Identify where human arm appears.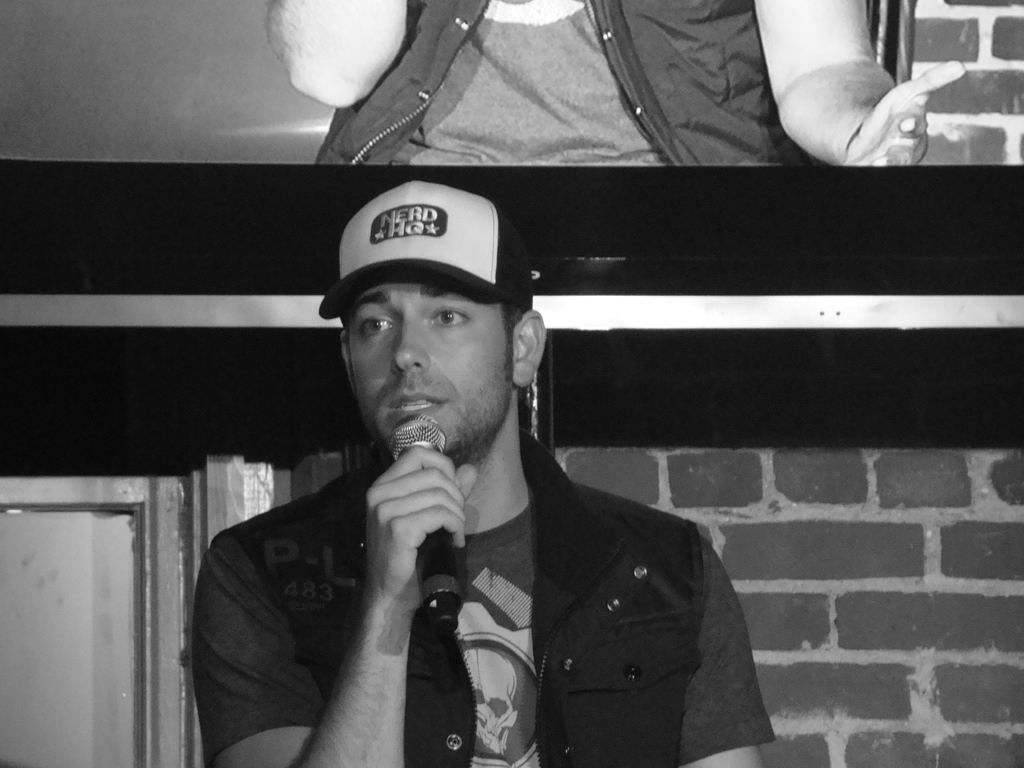
Appears at [x1=190, y1=472, x2=477, y2=767].
